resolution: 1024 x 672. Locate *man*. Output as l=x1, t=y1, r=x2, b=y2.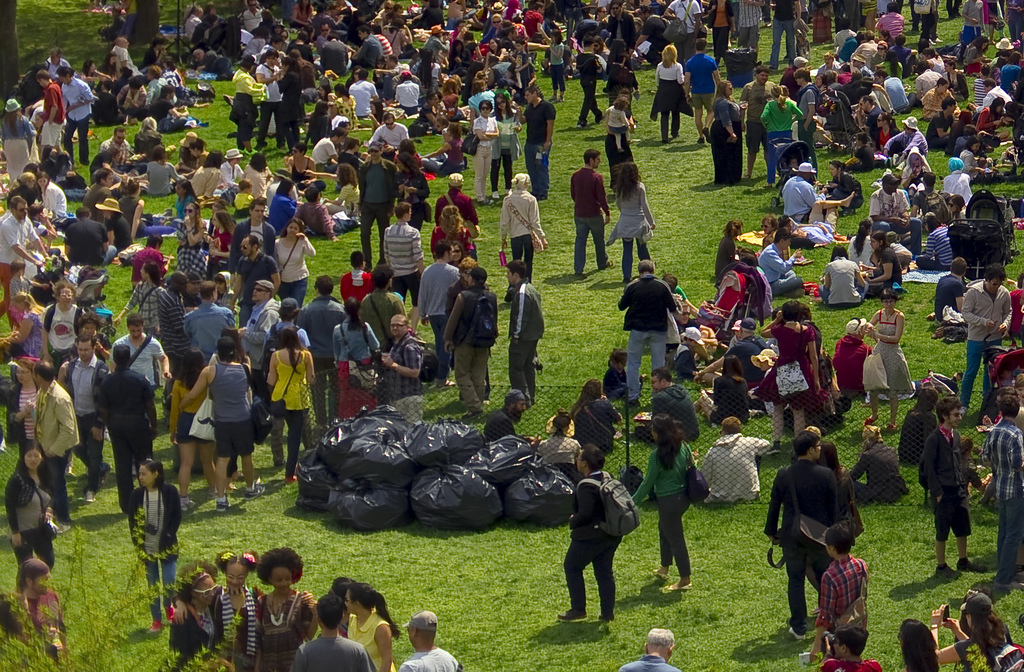
l=956, t=0, r=992, b=67.
